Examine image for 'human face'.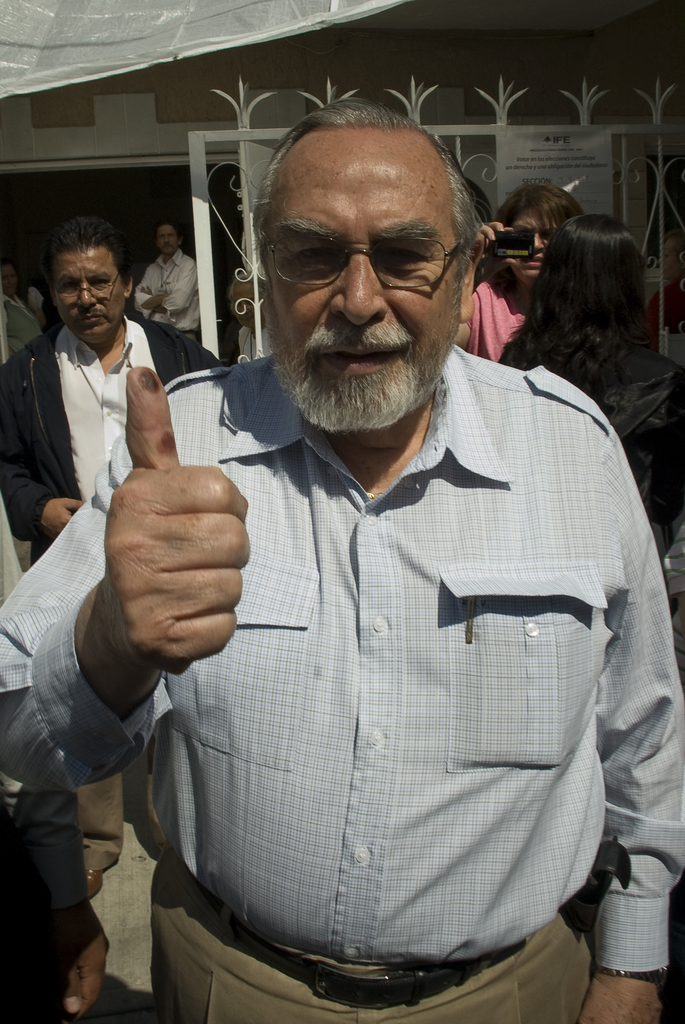
Examination result: locate(508, 211, 556, 278).
